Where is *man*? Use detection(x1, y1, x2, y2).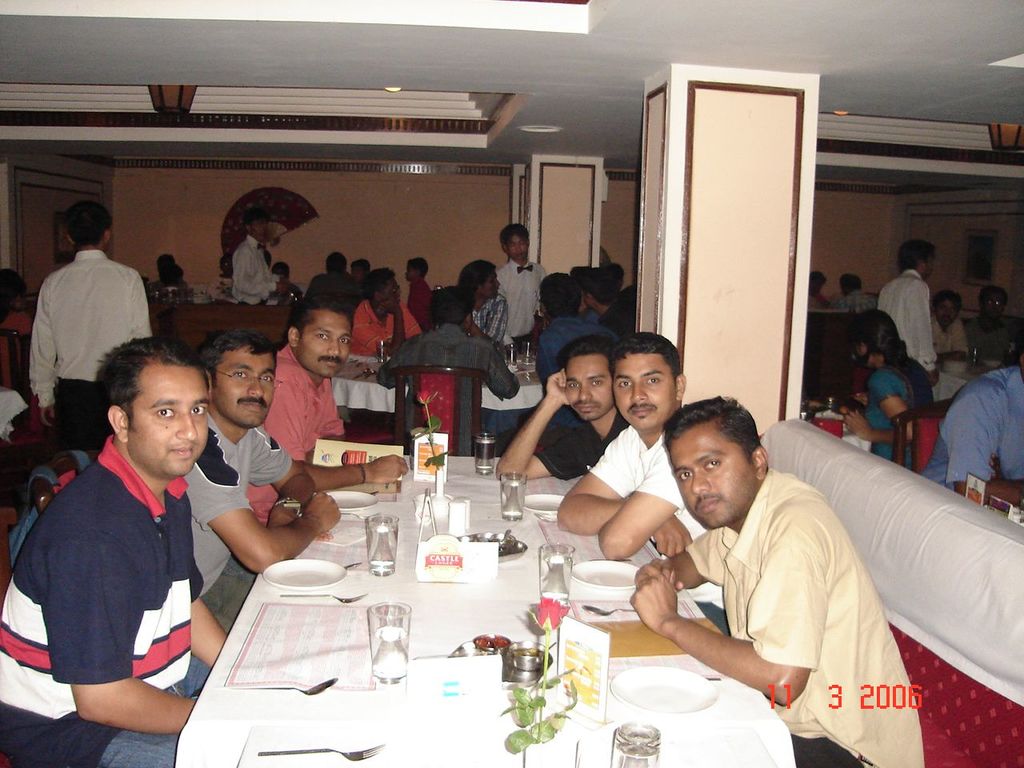
detection(223, 198, 298, 342).
